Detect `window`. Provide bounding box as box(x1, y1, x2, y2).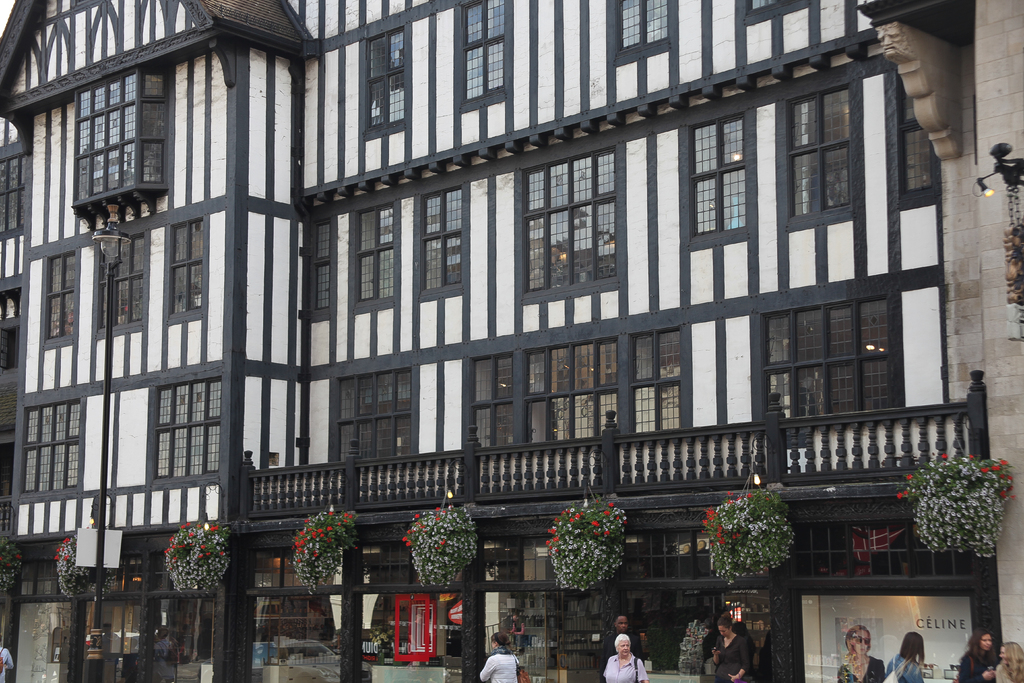
box(346, 193, 404, 323).
